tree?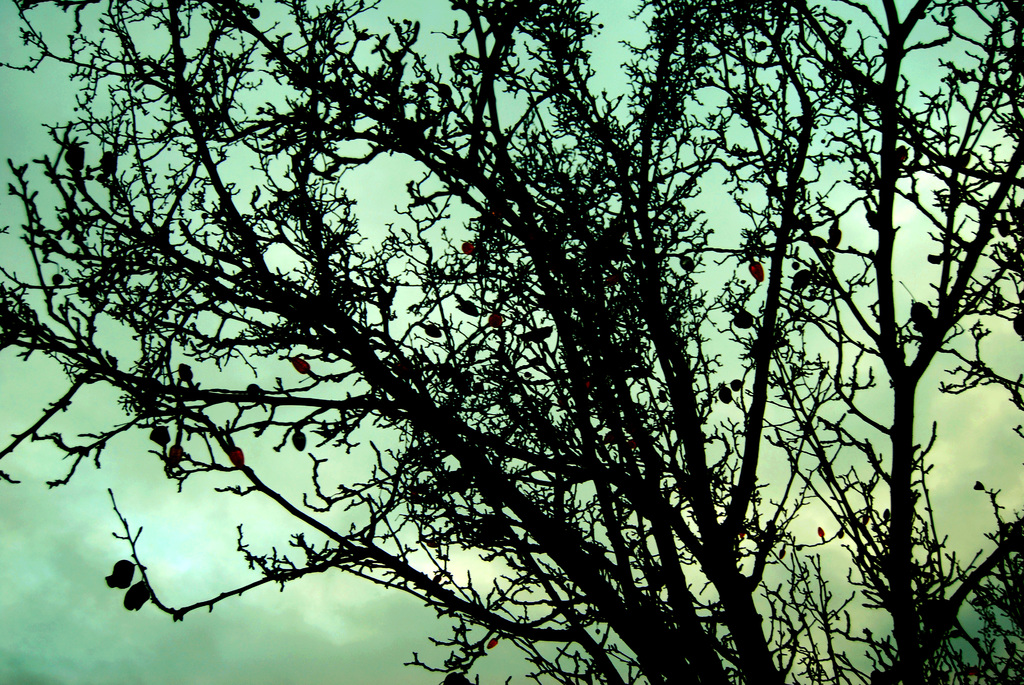
box=[28, 15, 1008, 674]
